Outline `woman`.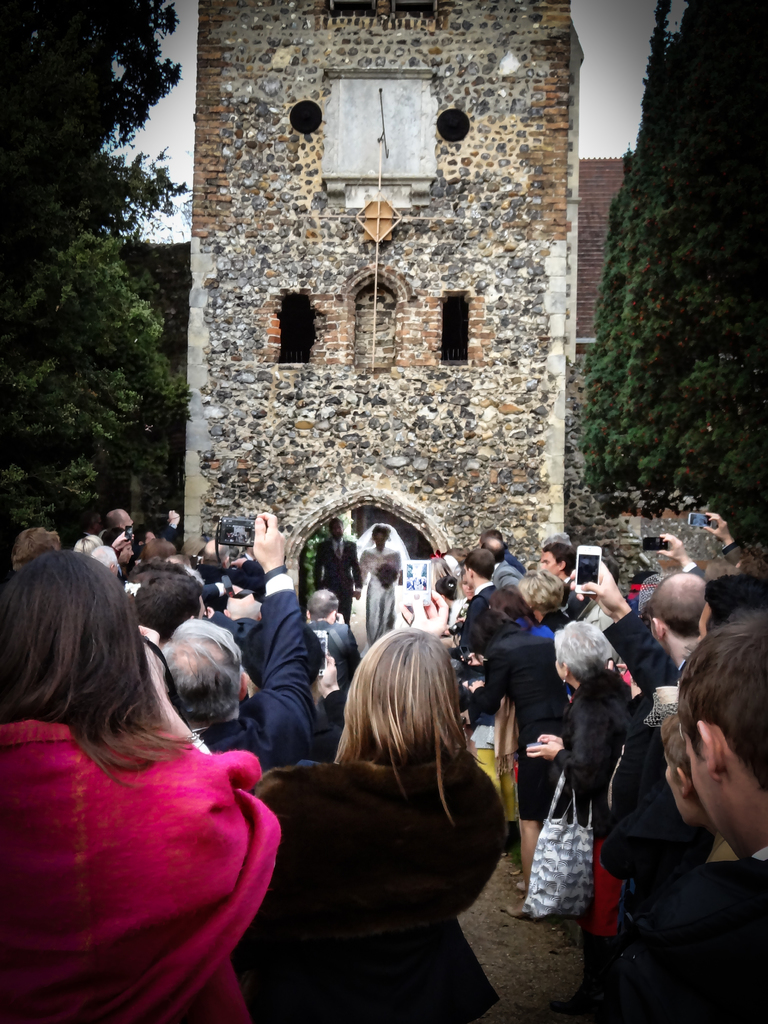
Outline: rect(484, 583, 573, 888).
